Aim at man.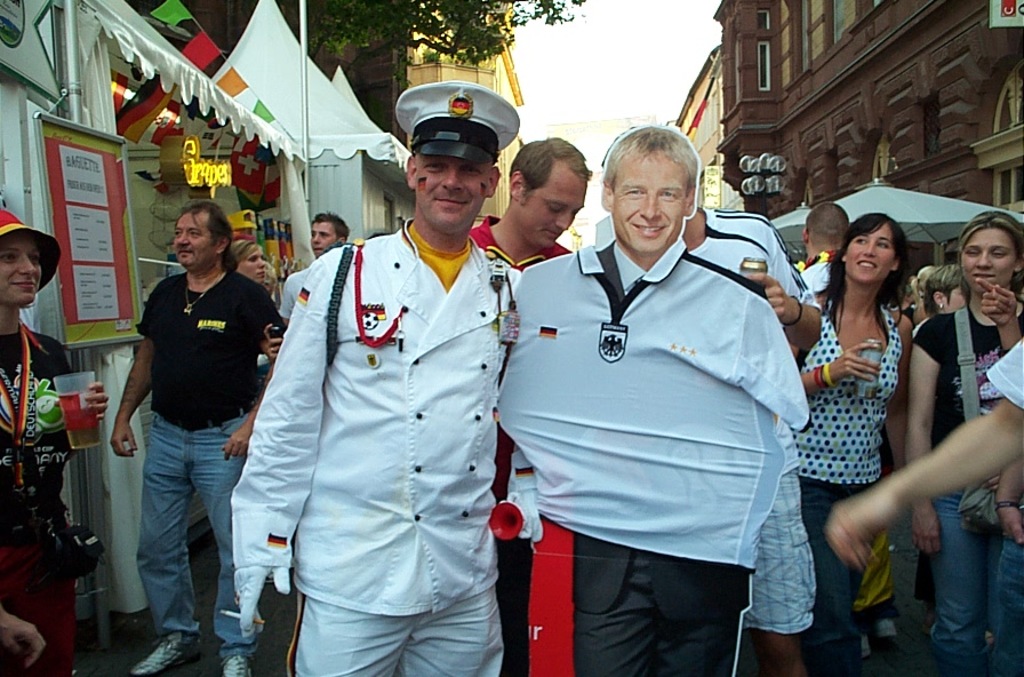
Aimed at {"left": 282, "top": 210, "right": 353, "bottom": 317}.
